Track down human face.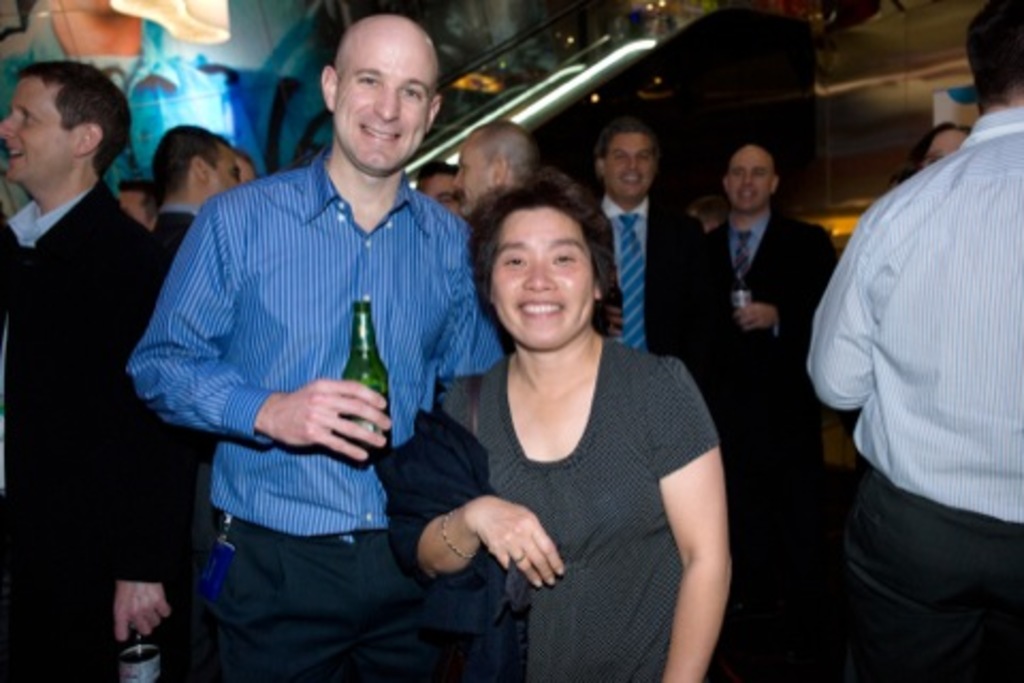
Tracked to left=0, top=73, right=81, bottom=181.
